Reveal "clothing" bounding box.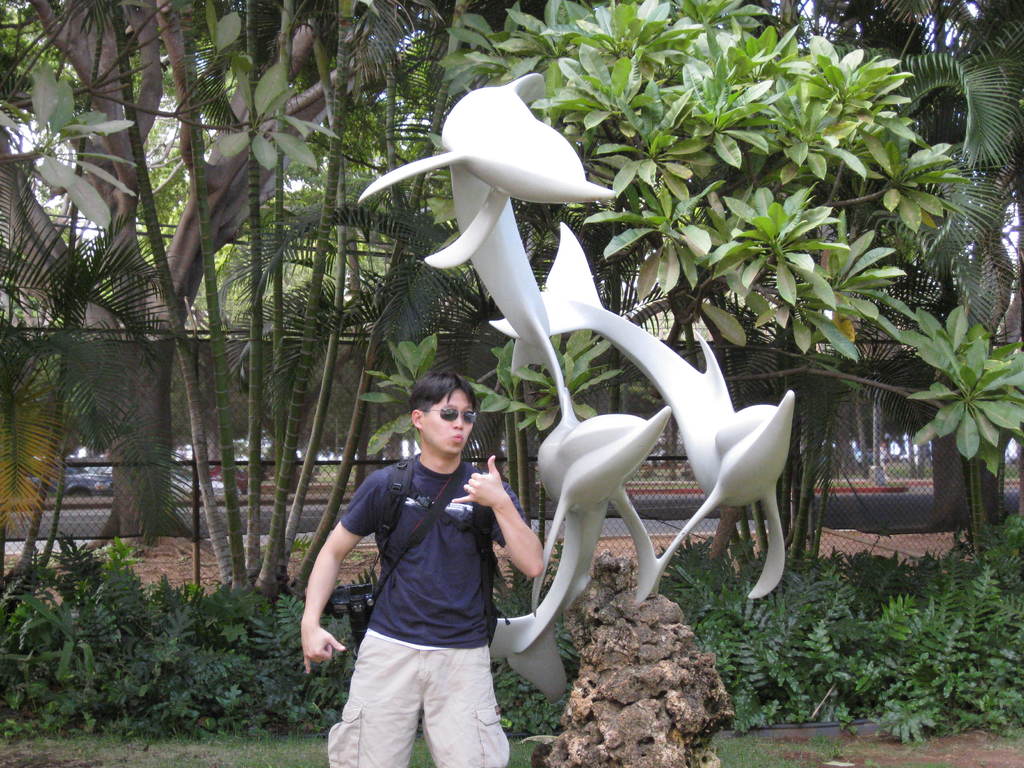
Revealed: {"x1": 333, "y1": 447, "x2": 536, "y2": 767}.
